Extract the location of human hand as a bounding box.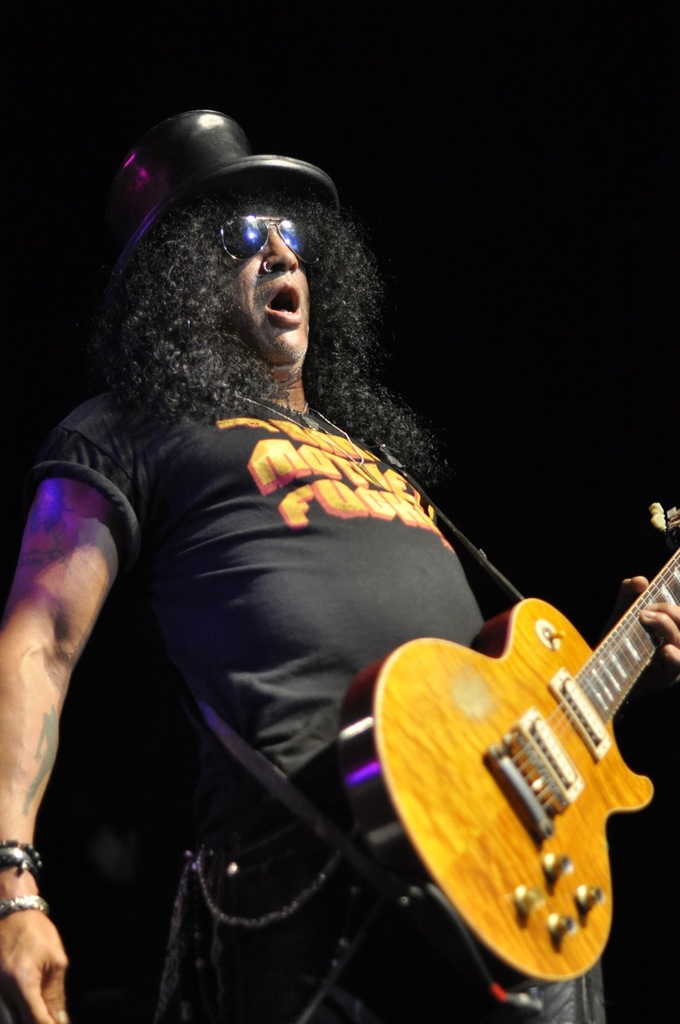
rect(615, 572, 679, 679).
